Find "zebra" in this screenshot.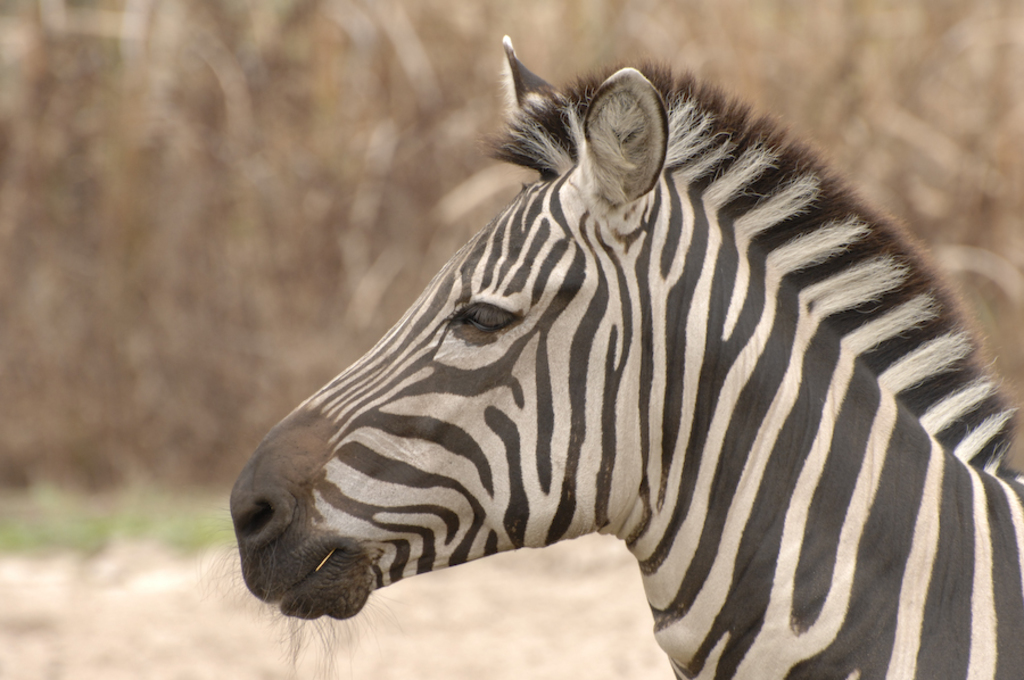
The bounding box for "zebra" is locate(209, 35, 1023, 679).
